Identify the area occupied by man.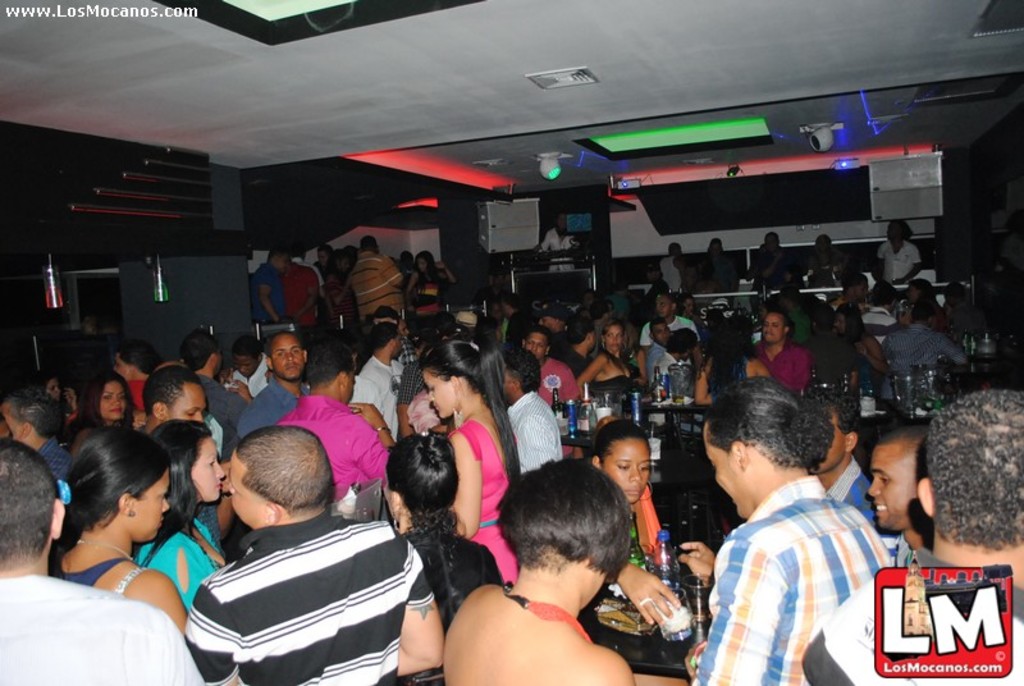
Area: [741, 308, 814, 397].
